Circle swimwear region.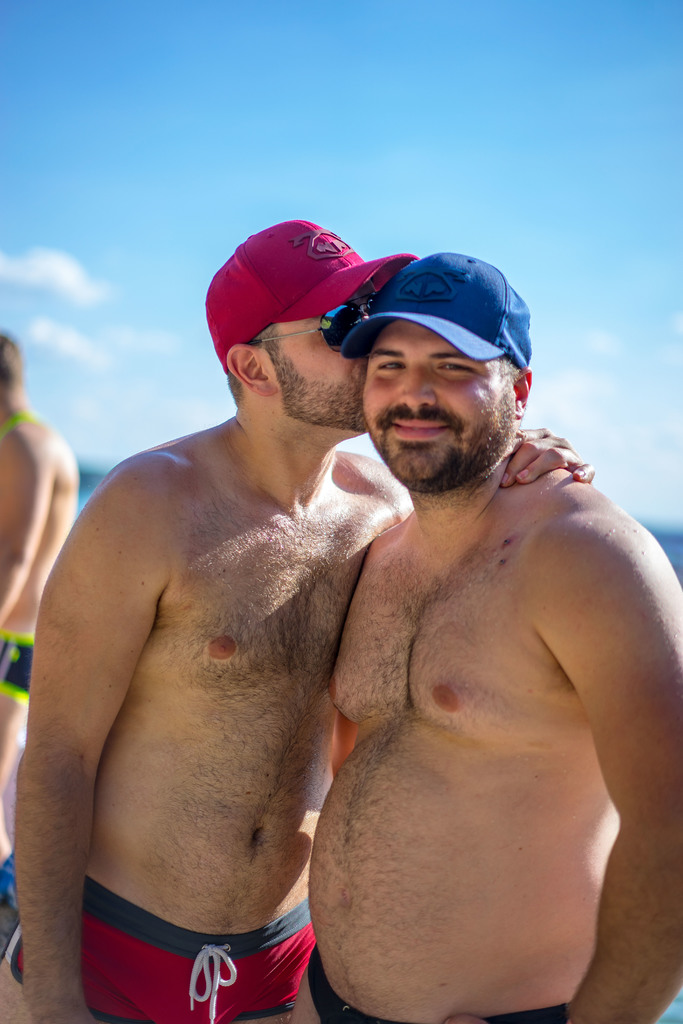
Region: <region>306, 942, 631, 1023</region>.
